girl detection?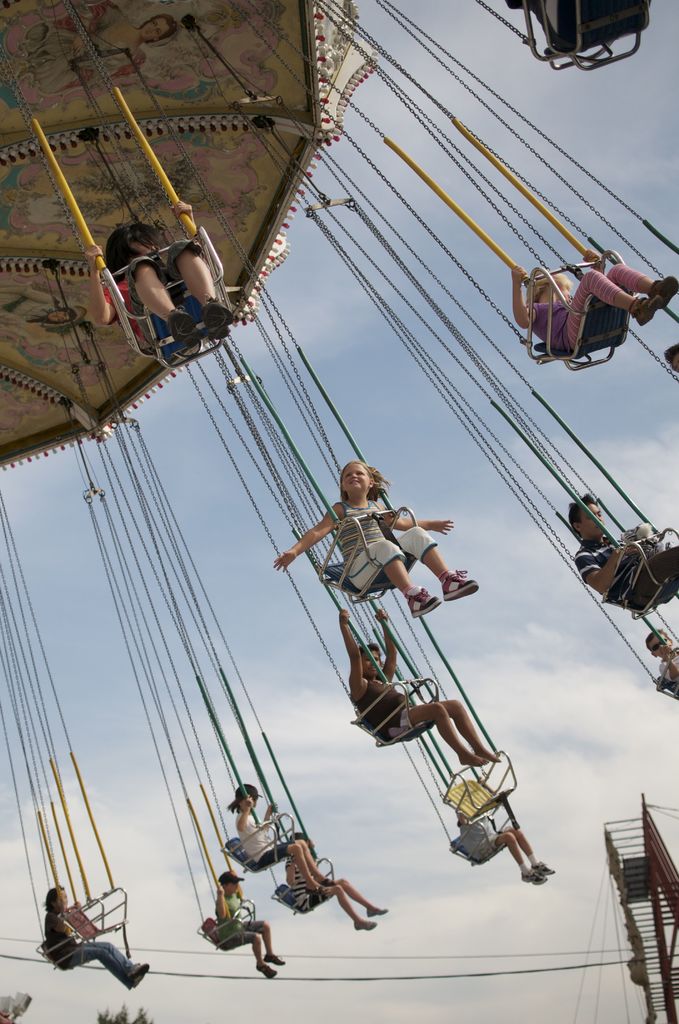
crop(218, 769, 332, 902)
